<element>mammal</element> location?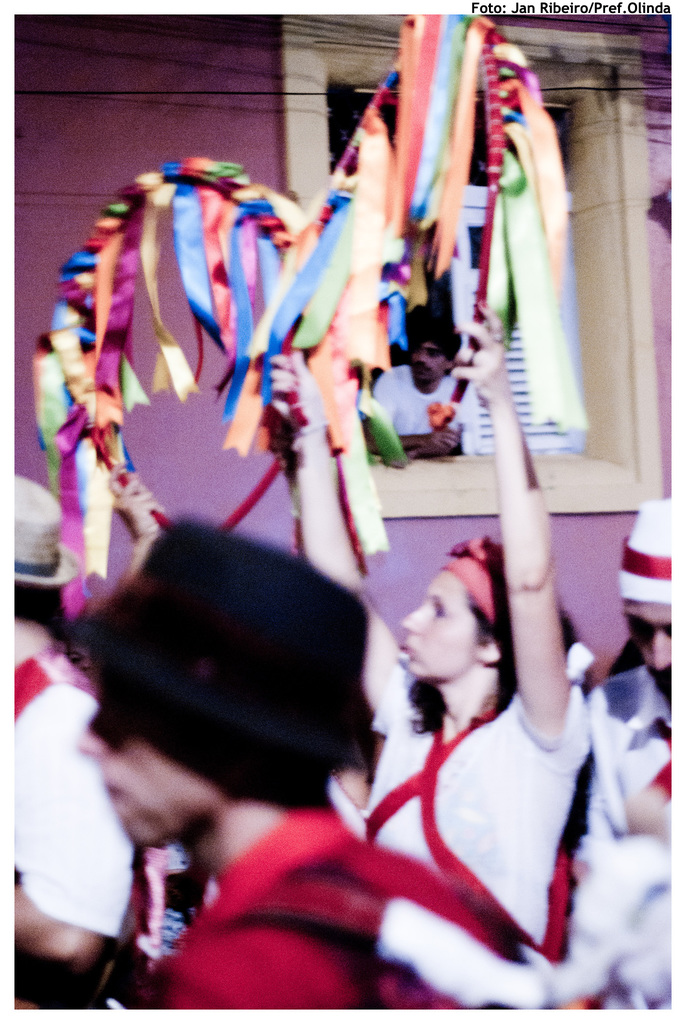
(8, 480, 136, 1005)
